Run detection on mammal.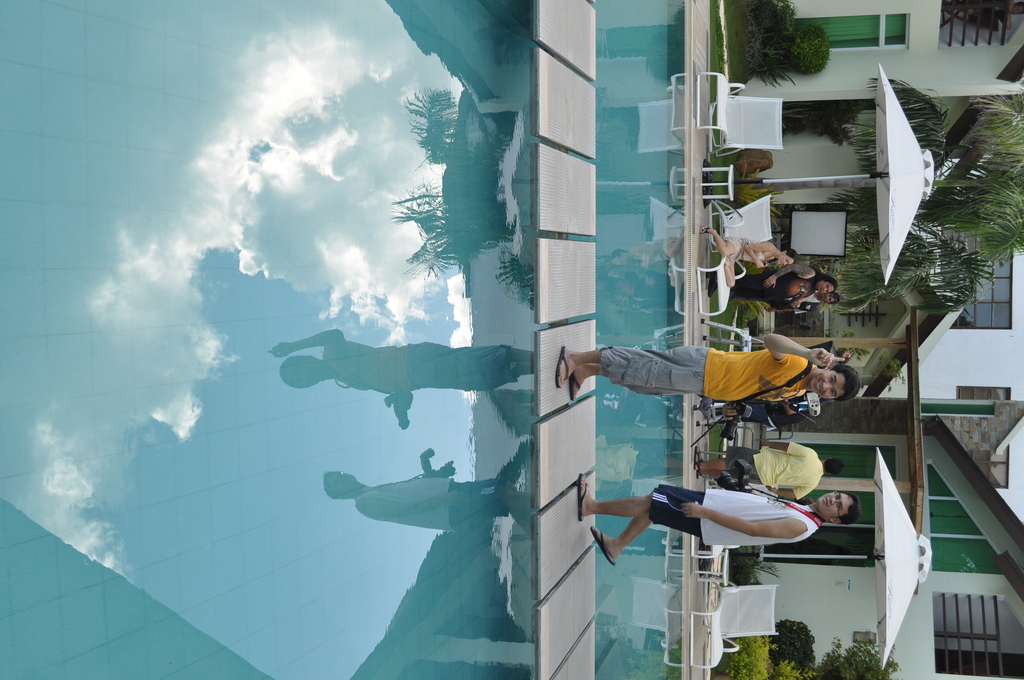
Result: 700/227/799/286.
